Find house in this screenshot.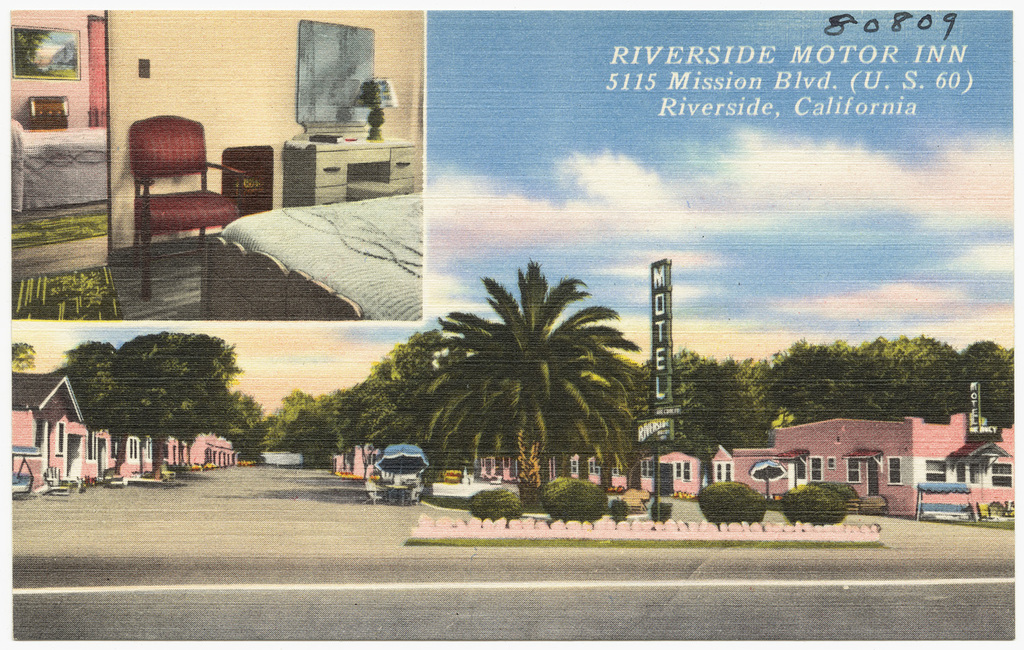
The bounding box for house is bbox(14, 10, 429, 322).
